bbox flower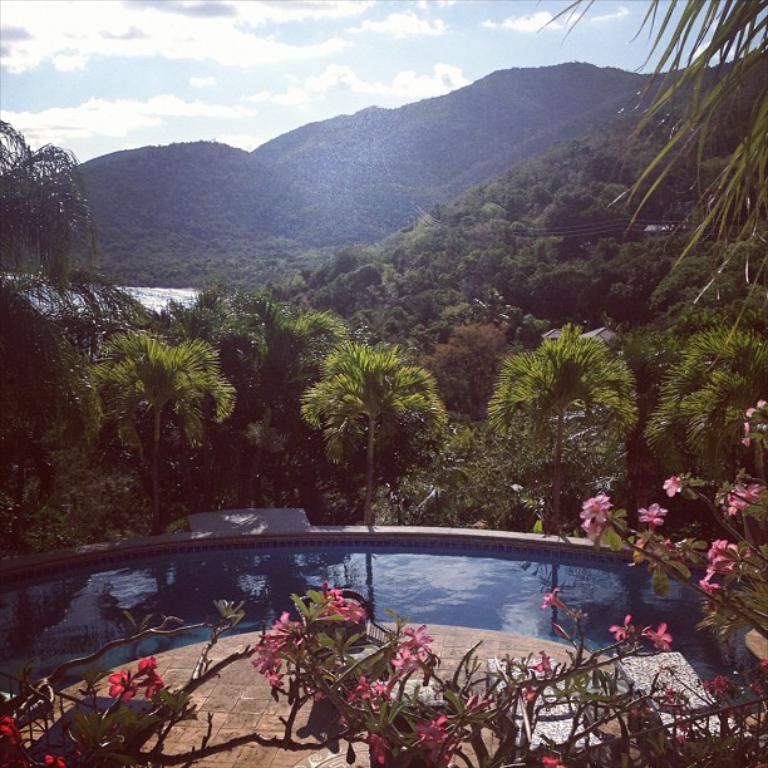
rect(643, 501, 668, 527)
